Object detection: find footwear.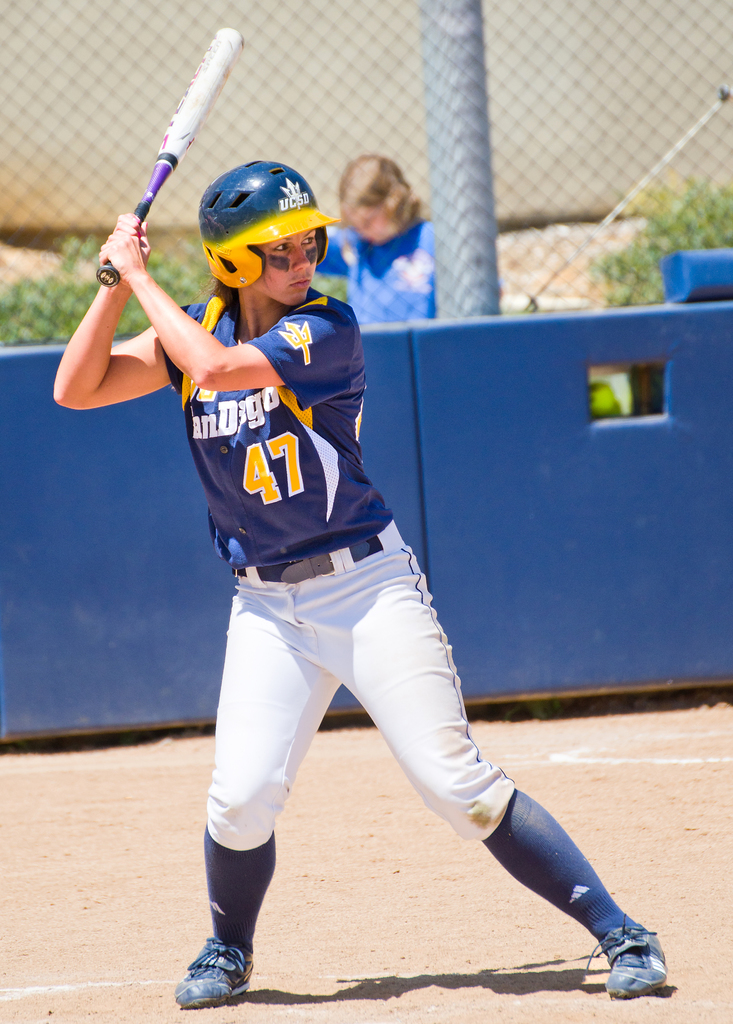
box(175, 932, 273, 1005).
